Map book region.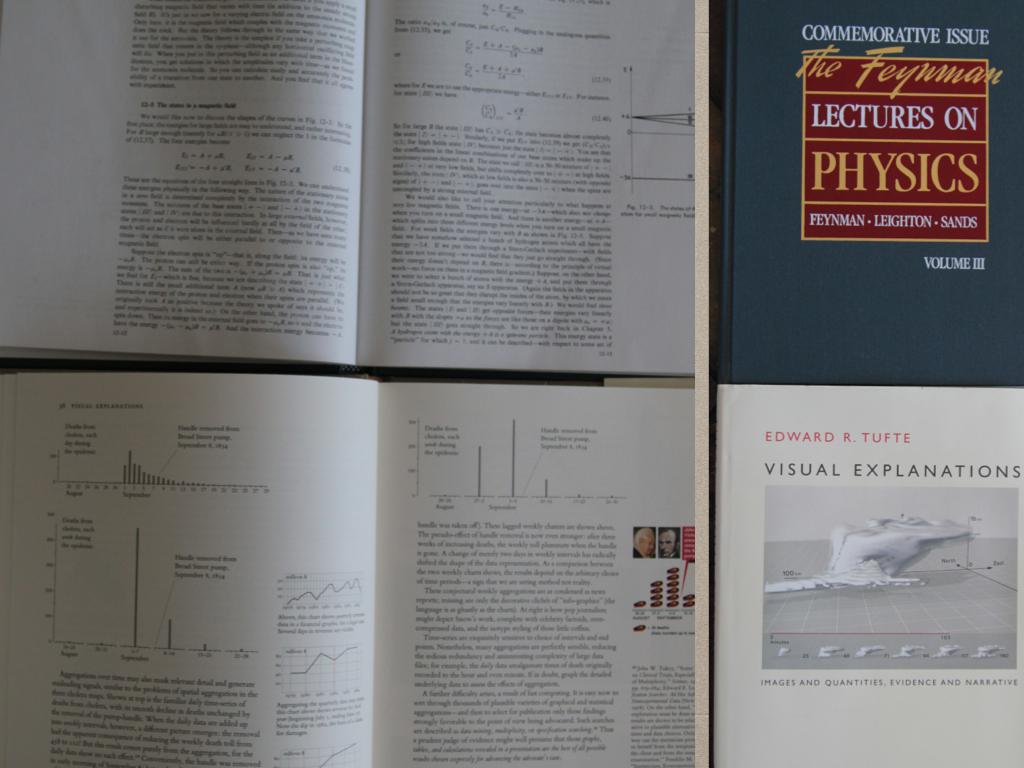
Mapped to <bbox>0, 375, 697, 767</bbox>.
